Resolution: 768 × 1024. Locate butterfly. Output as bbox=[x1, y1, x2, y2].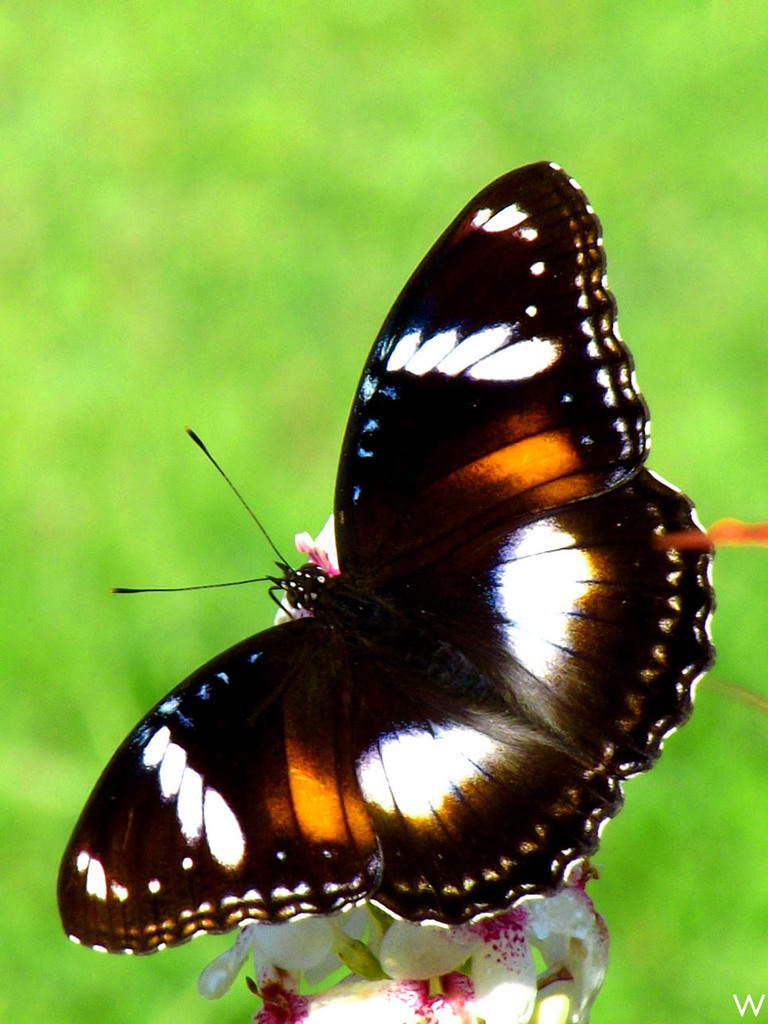
bbox=[57, 158, 717, 957].
